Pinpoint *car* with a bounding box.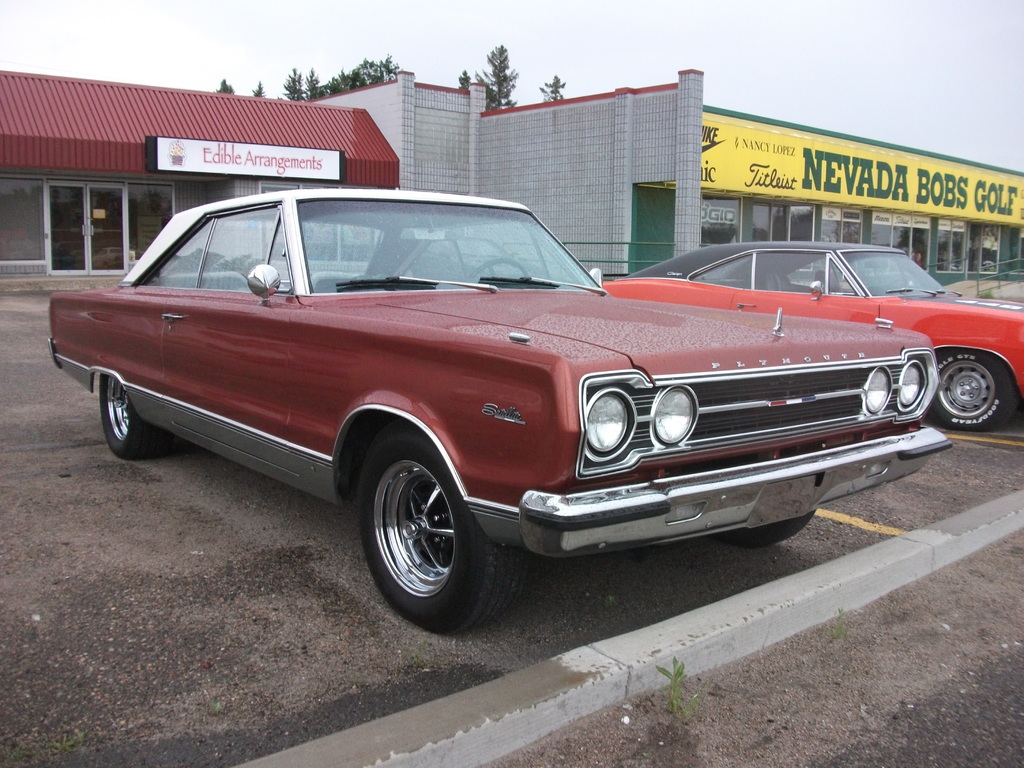
[47, 187, 952, 636].
